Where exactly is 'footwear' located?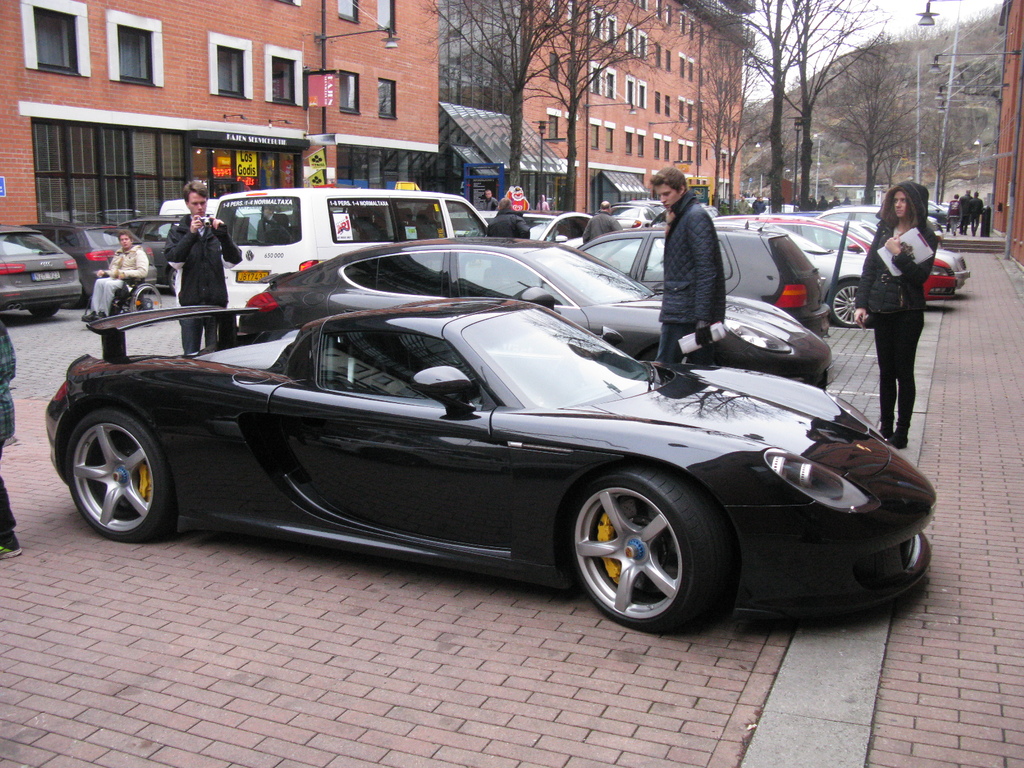
Its bounding box is Rect(92, 308, 106, 320).
